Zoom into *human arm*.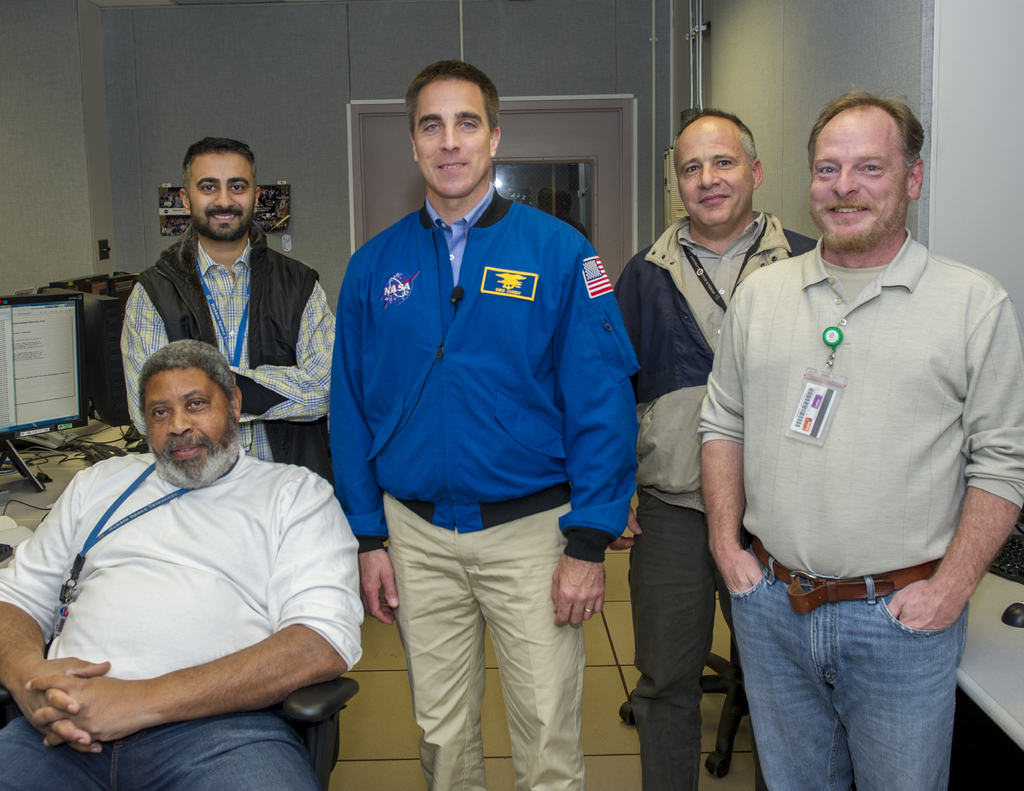
Zoom target: 0/460/118/753.
